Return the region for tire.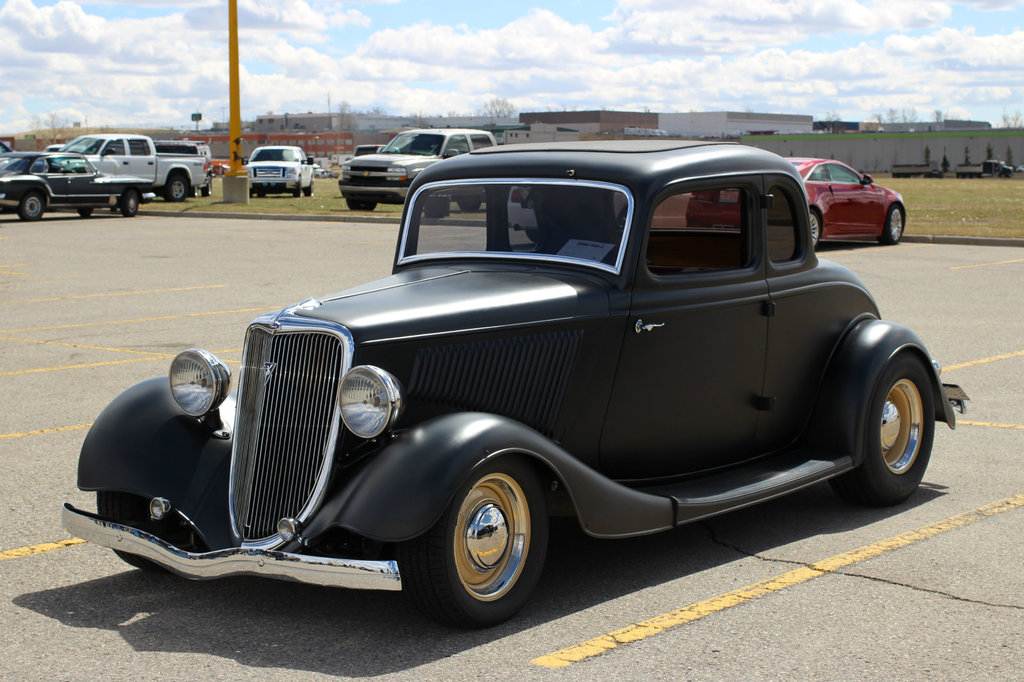
{"x1": 122, "y1": 189, "x2": 138, "y2": 217}.
